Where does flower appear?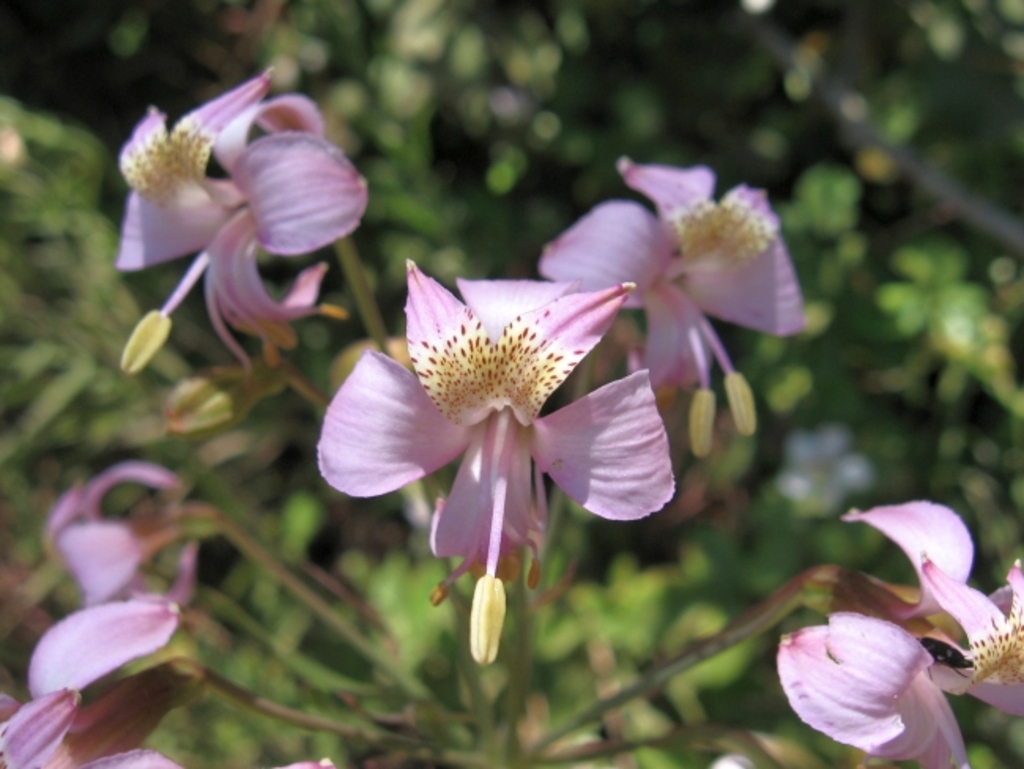
Appears at region(536, 154, 808, 452).
